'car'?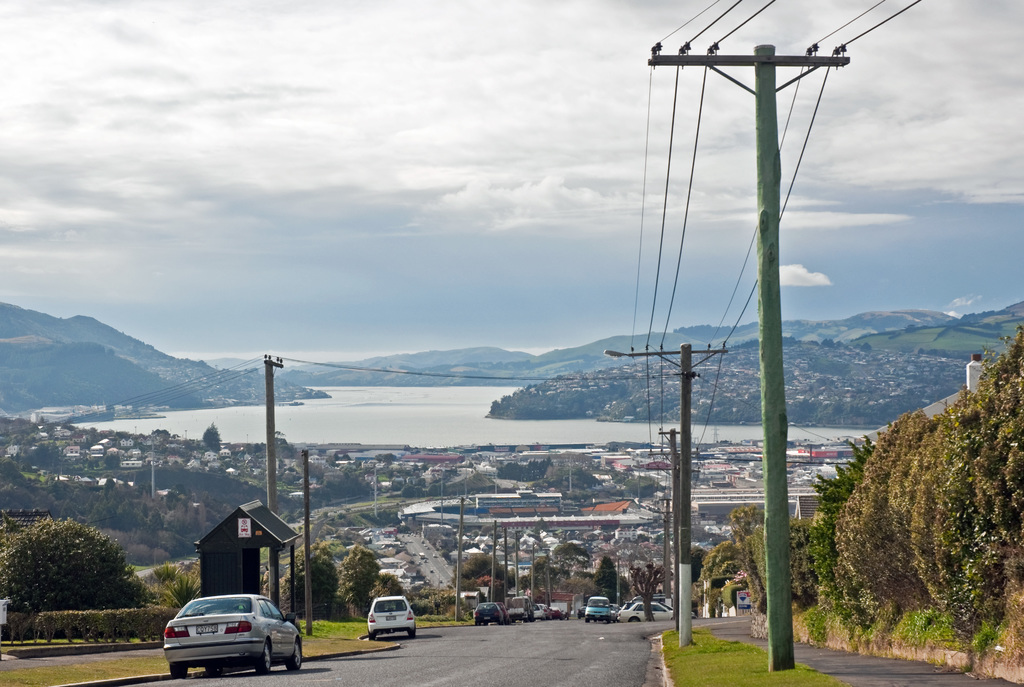
bbox=[371, 593, 409, 638]
